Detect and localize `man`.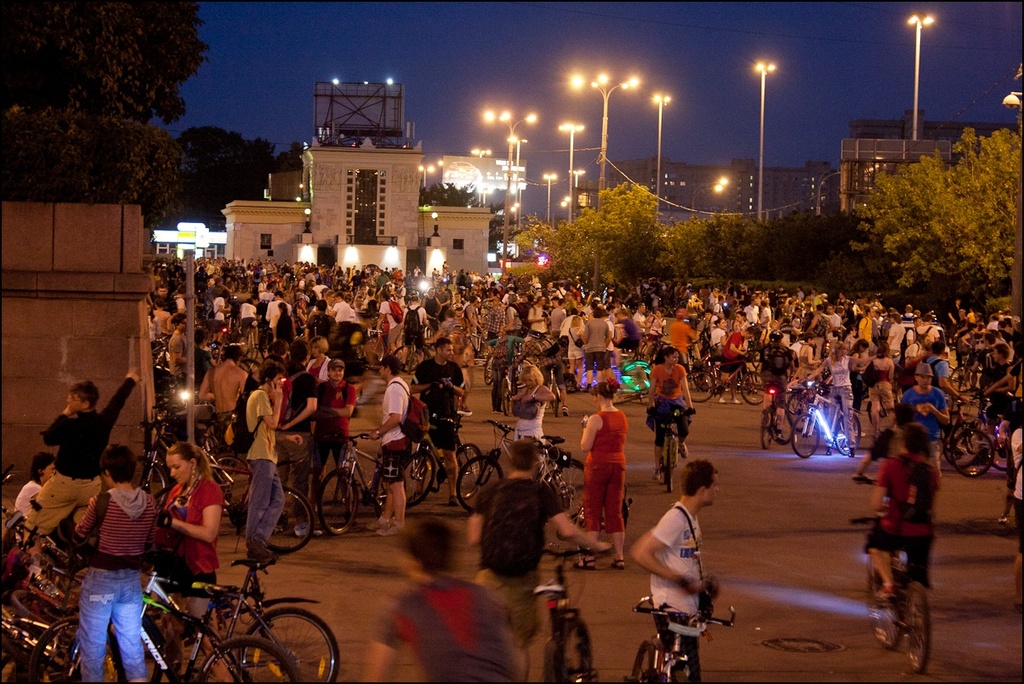
Localized at region(822, 299, 840, 334).
